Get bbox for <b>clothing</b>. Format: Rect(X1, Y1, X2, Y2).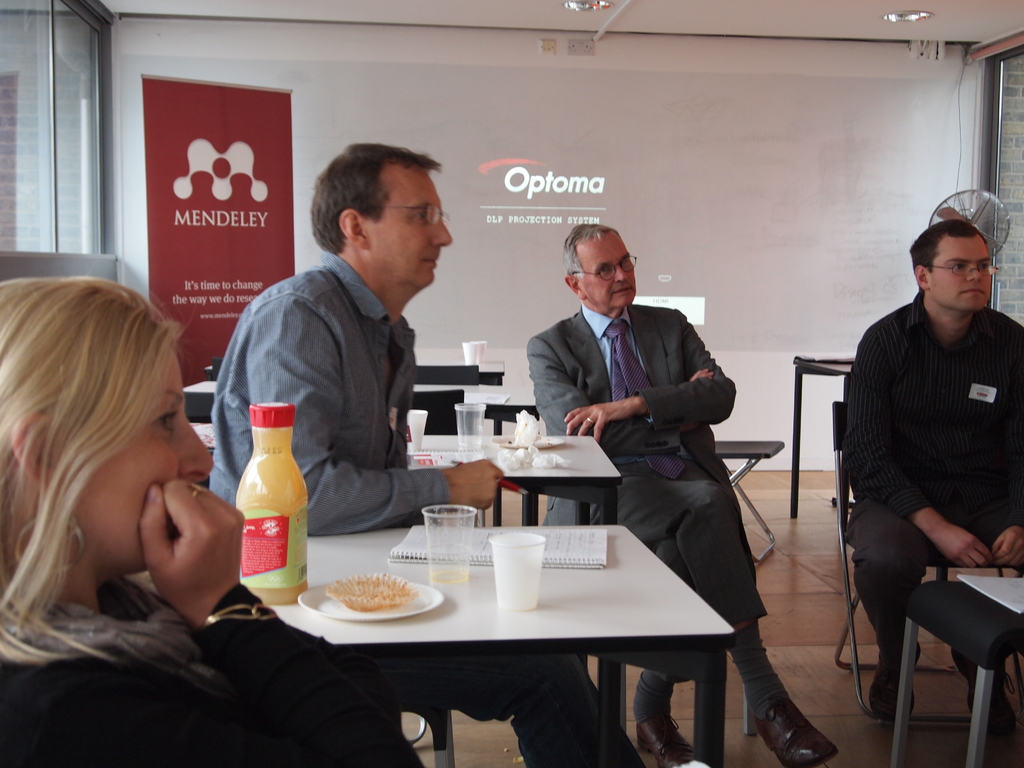
Rect(0, 596, 427, 767).
